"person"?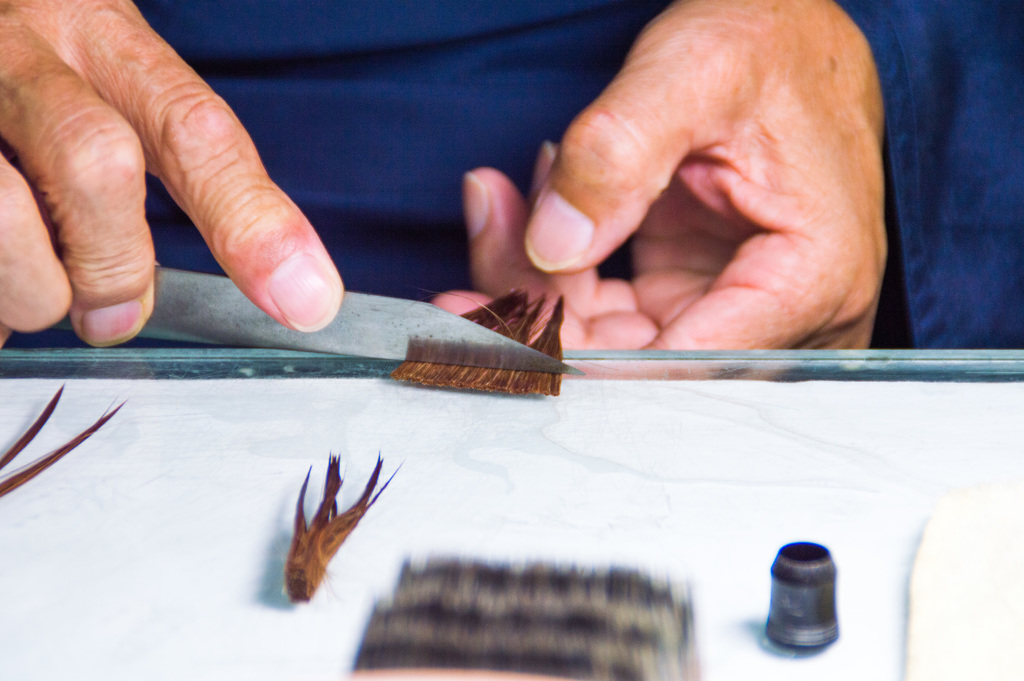
region(0, 0, 1023, 377)
